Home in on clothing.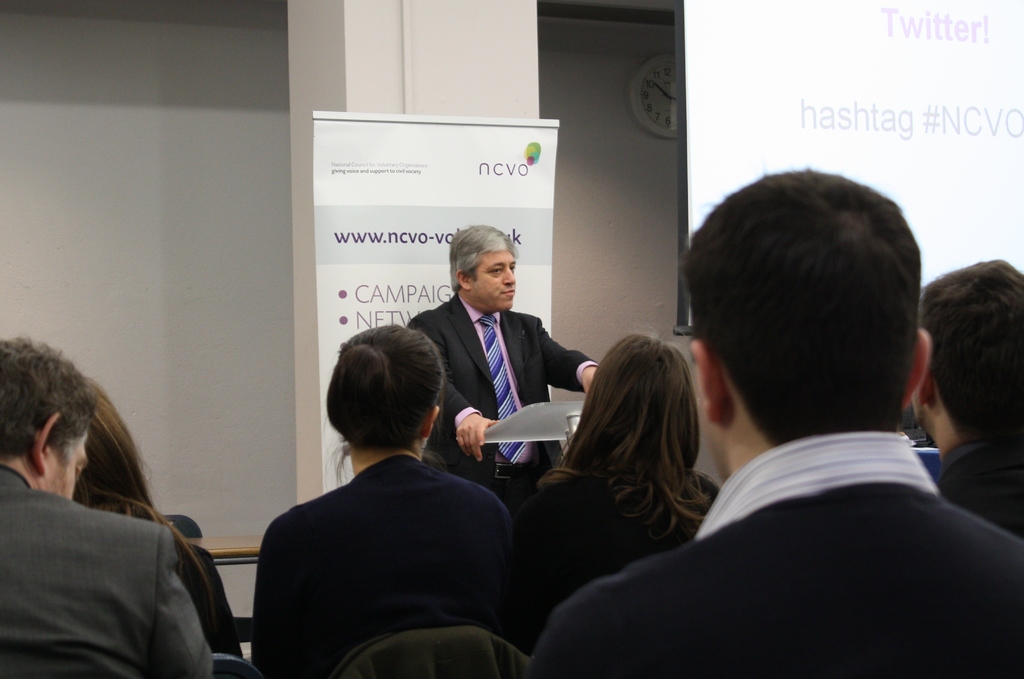
Homed in at rect(409, 295, 584, 469).
